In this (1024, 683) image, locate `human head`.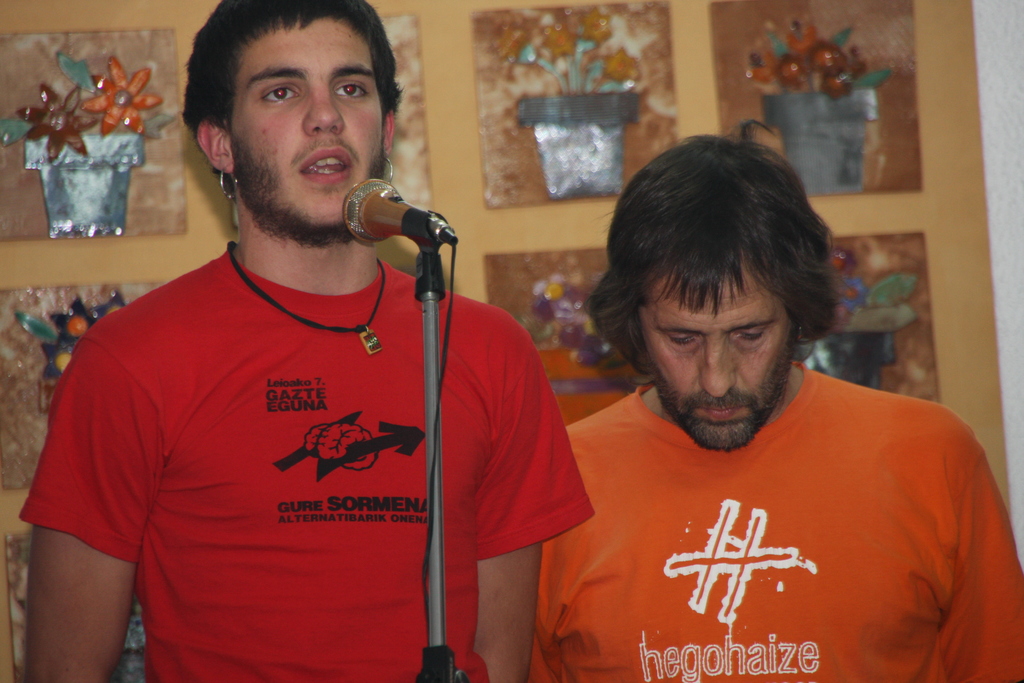
Bounding box: (left=600, top=133, right=844, bottom=437).
